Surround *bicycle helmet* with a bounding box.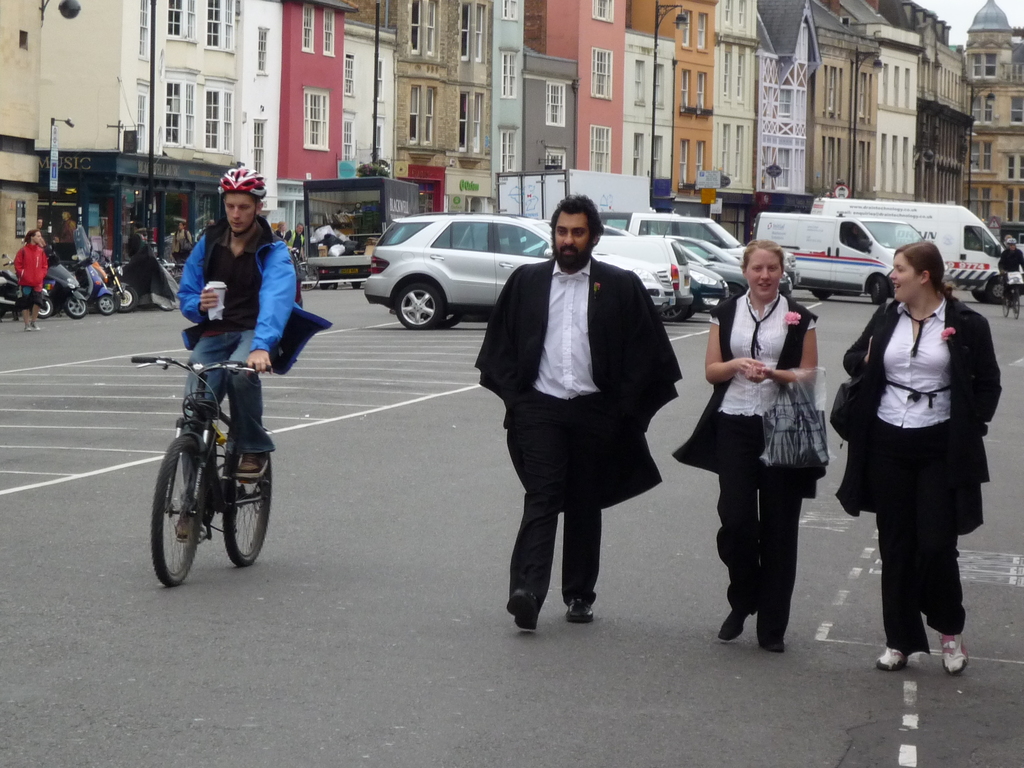
212 167 267 192.
